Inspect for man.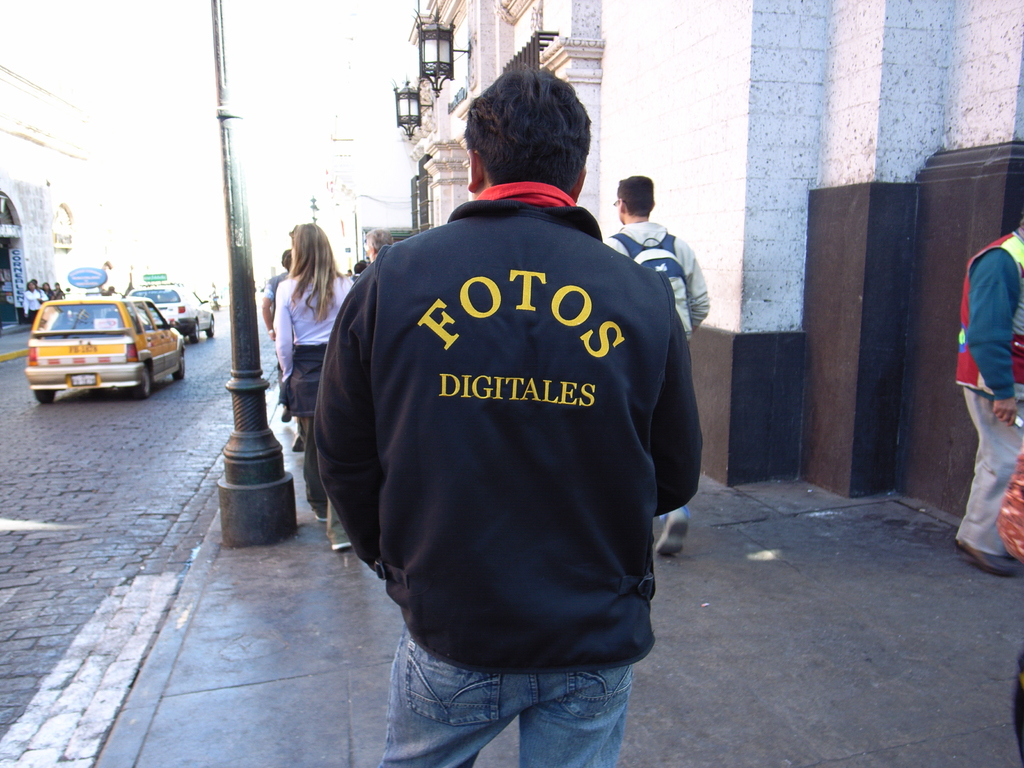
Inspection: (x1=598, y1=174, x2=721, y2=565).
